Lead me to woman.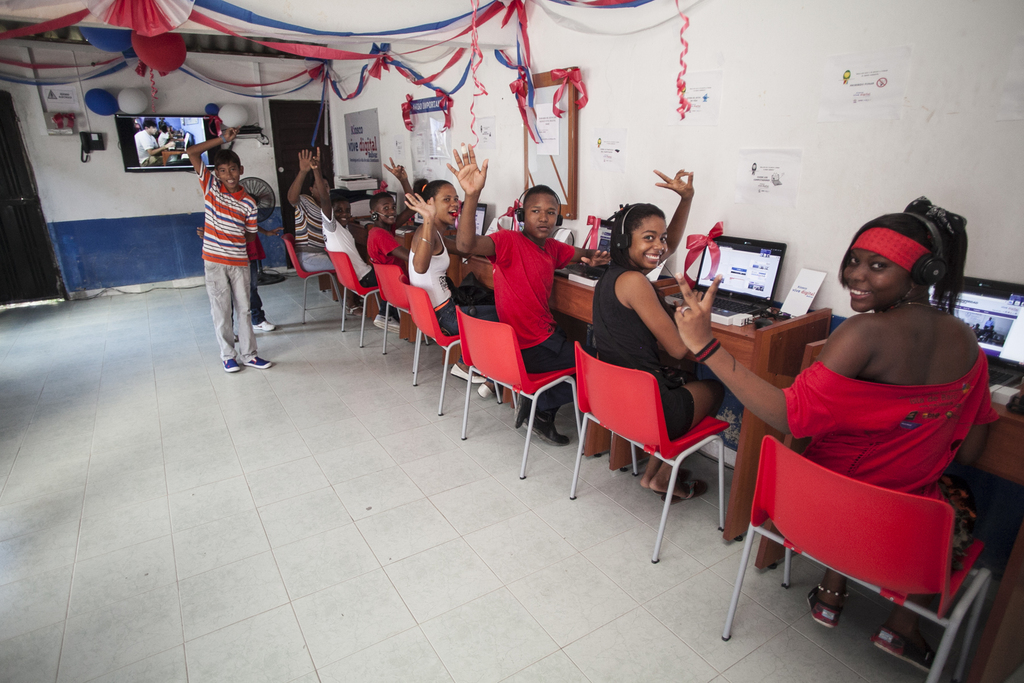
Lead to 742,199,995,616.
